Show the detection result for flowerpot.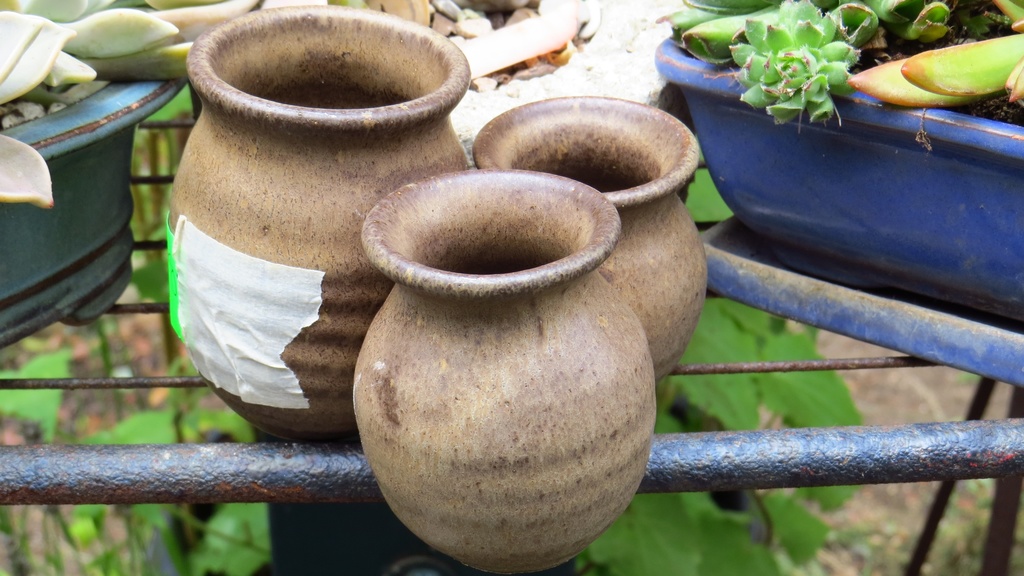
{"x1": 653, "y1": 33, "x2": 1023, "y2": 319}.
